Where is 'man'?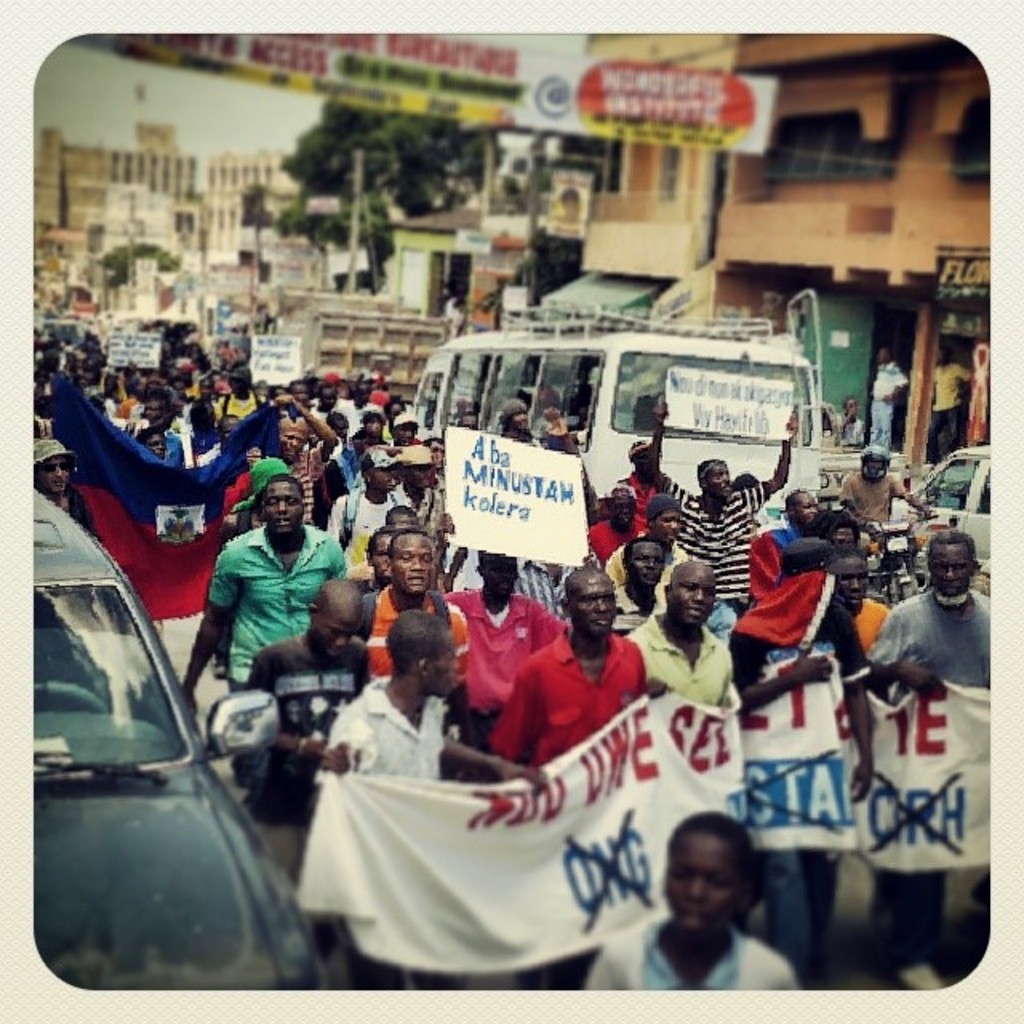
{"x1": 637, "y1": 557, "x2": 738, "y2": 715}.
